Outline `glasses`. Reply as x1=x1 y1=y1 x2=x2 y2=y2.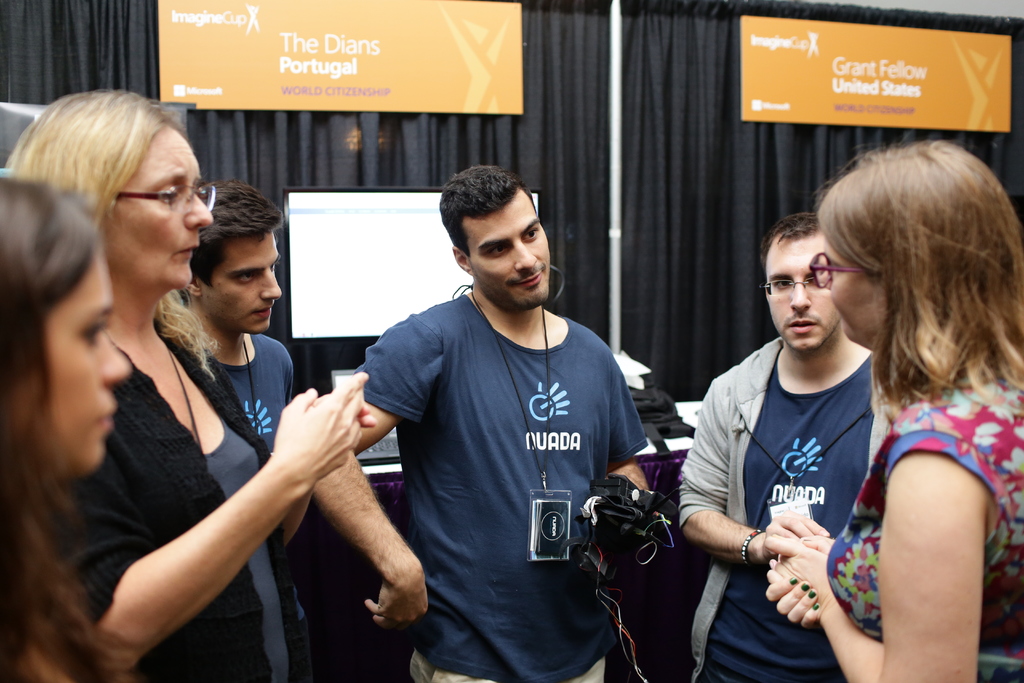
x1=115 y1=183 x2=219 y2=215.
